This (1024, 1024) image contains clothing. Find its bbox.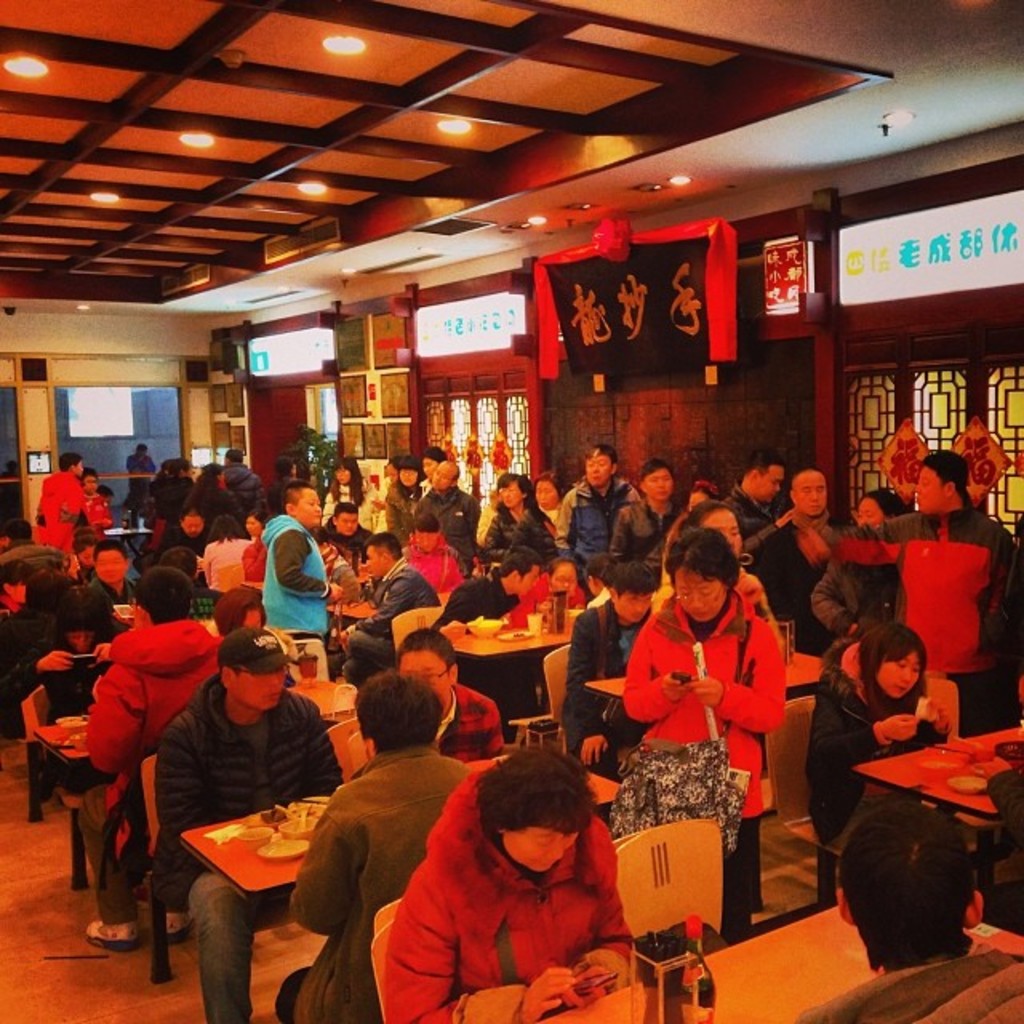
BBox(270, 749, 458, 1022).
